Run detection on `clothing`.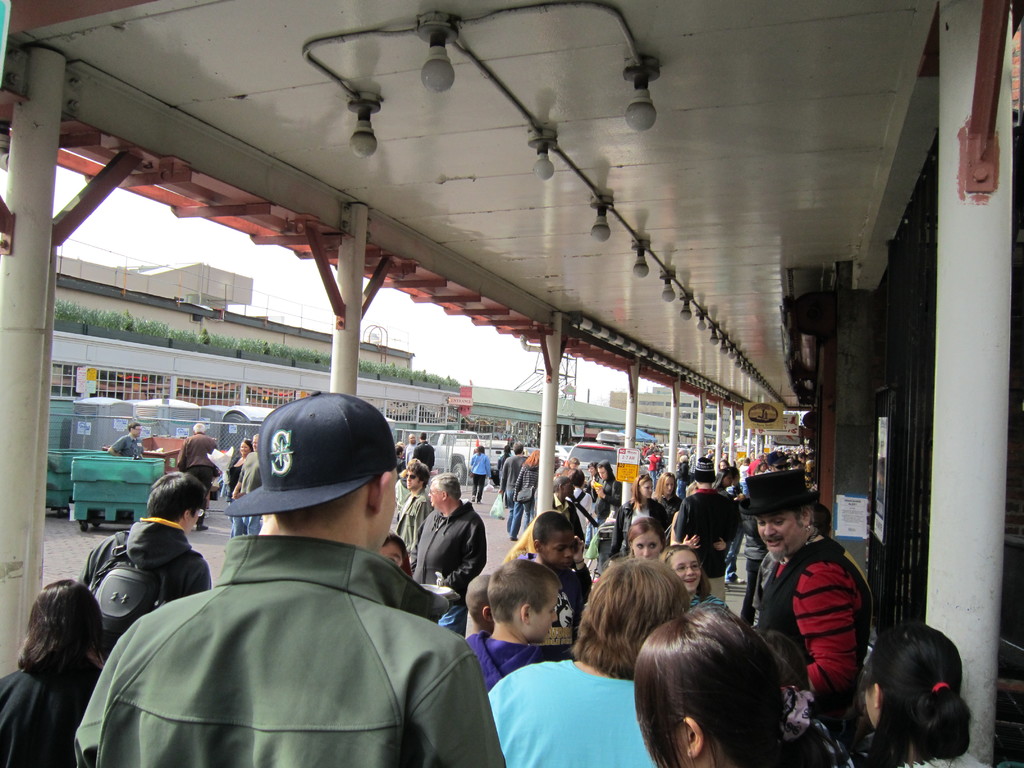
Result: locate(235, 452, 267, 532).
